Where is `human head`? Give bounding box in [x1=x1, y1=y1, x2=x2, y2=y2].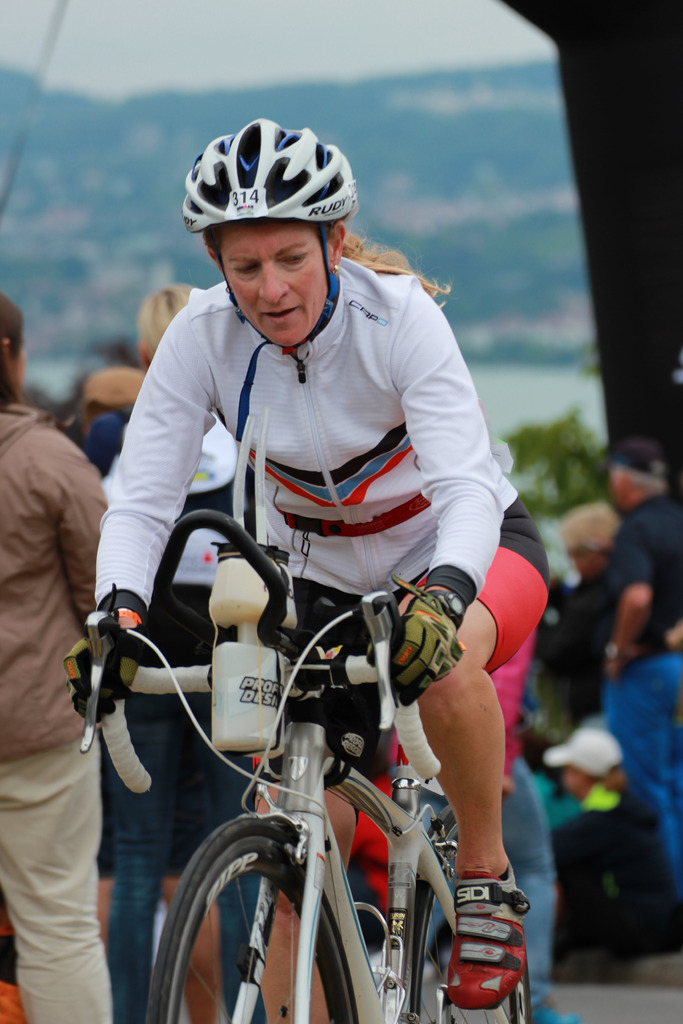
[x1=131, y1=280, x2=190, y2=366].
